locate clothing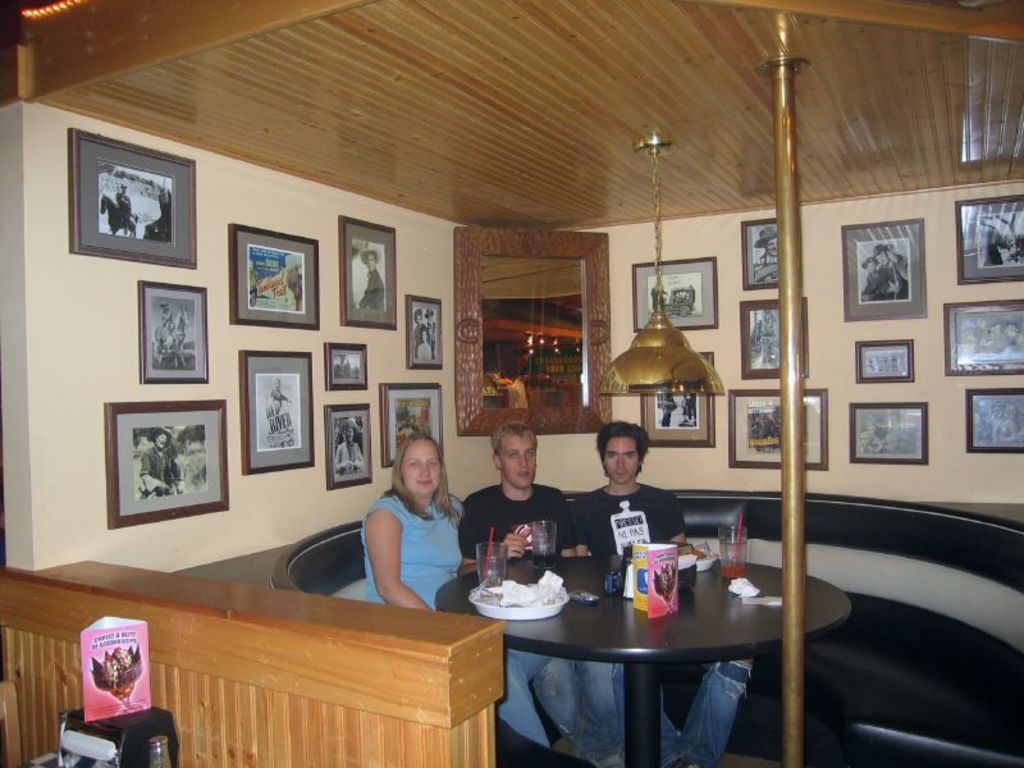
{"x1": 570, "y1": 483, "x2": 756, "y2": 767}
